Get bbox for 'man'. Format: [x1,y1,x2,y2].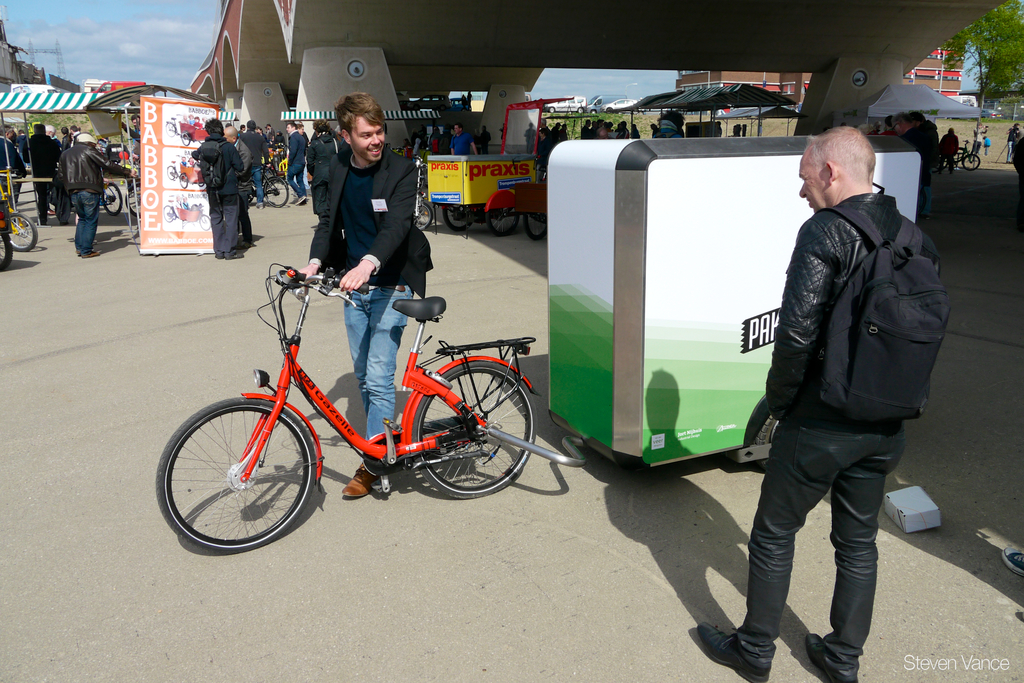
[893,111,941,227].
